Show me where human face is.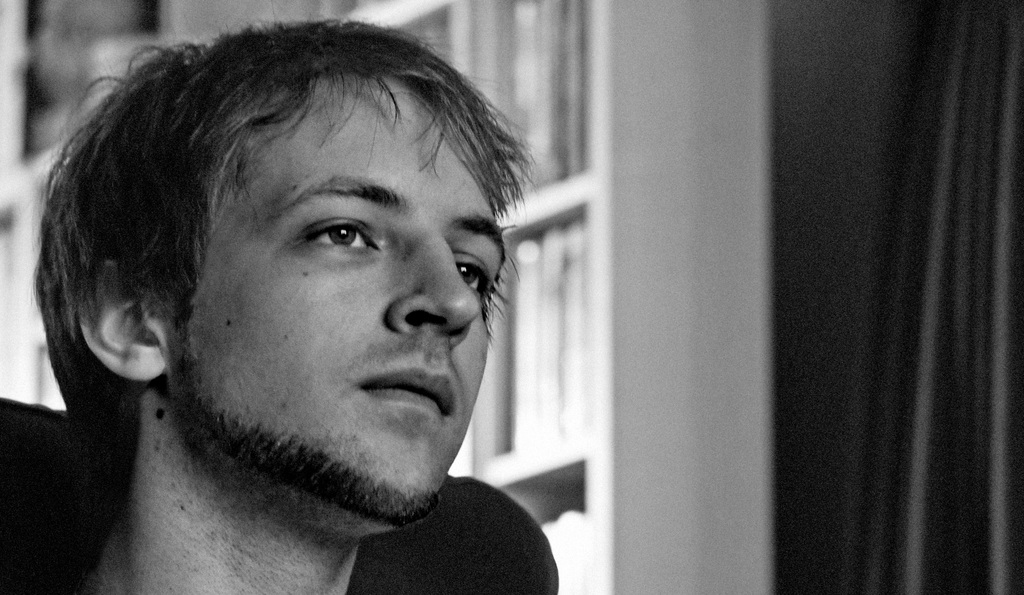
human face is at x1=172 y1=73 x2=511 y2=513.
